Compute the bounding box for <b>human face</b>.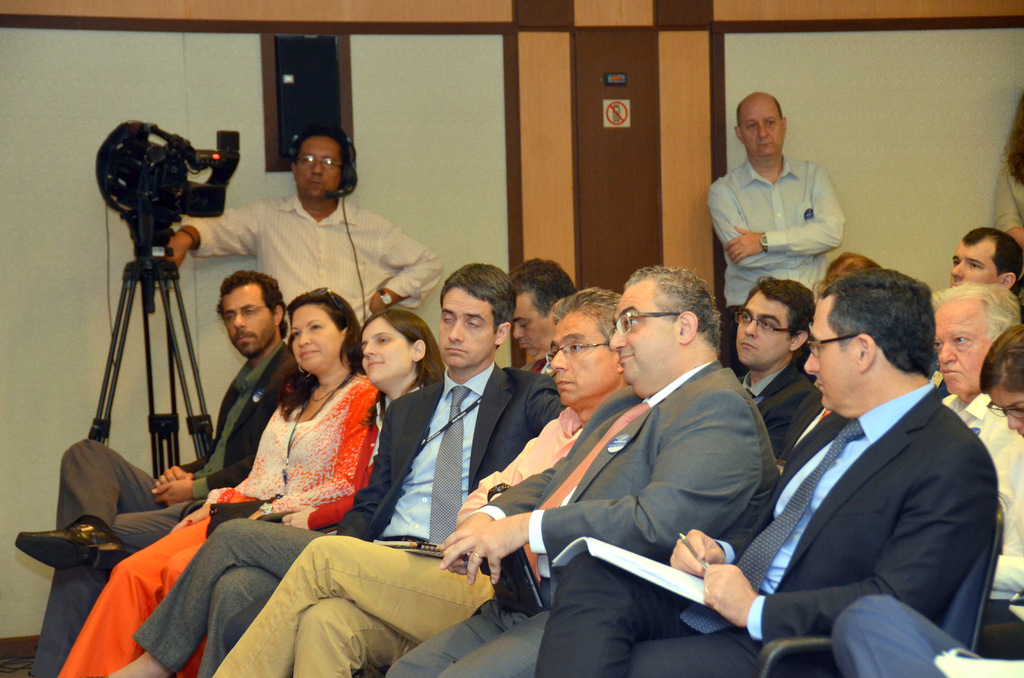
BBox(548, 309, 614, 406).
